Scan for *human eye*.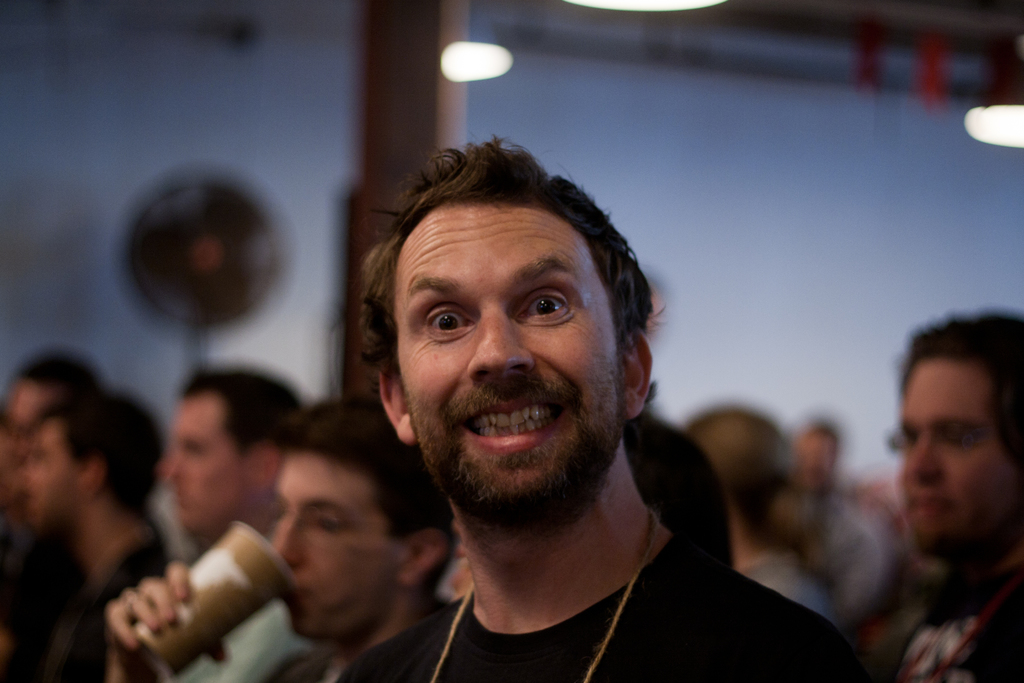
Scan result: <bbox>509, 279, 592, 347</bbox>.
